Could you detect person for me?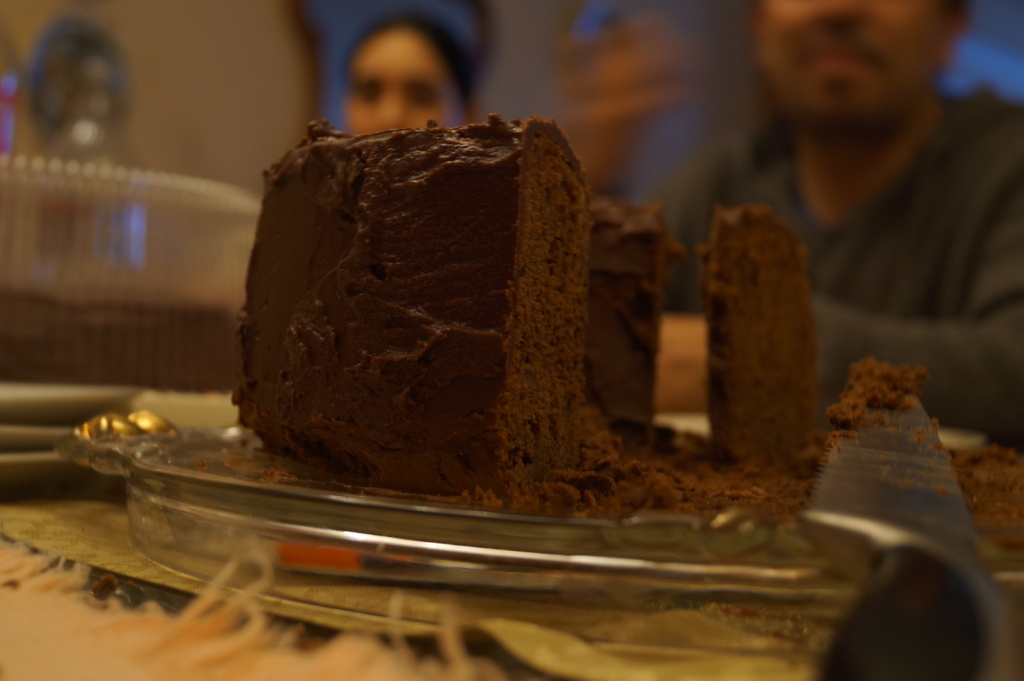
Detection result: region(664, 1, 1005, 385).
